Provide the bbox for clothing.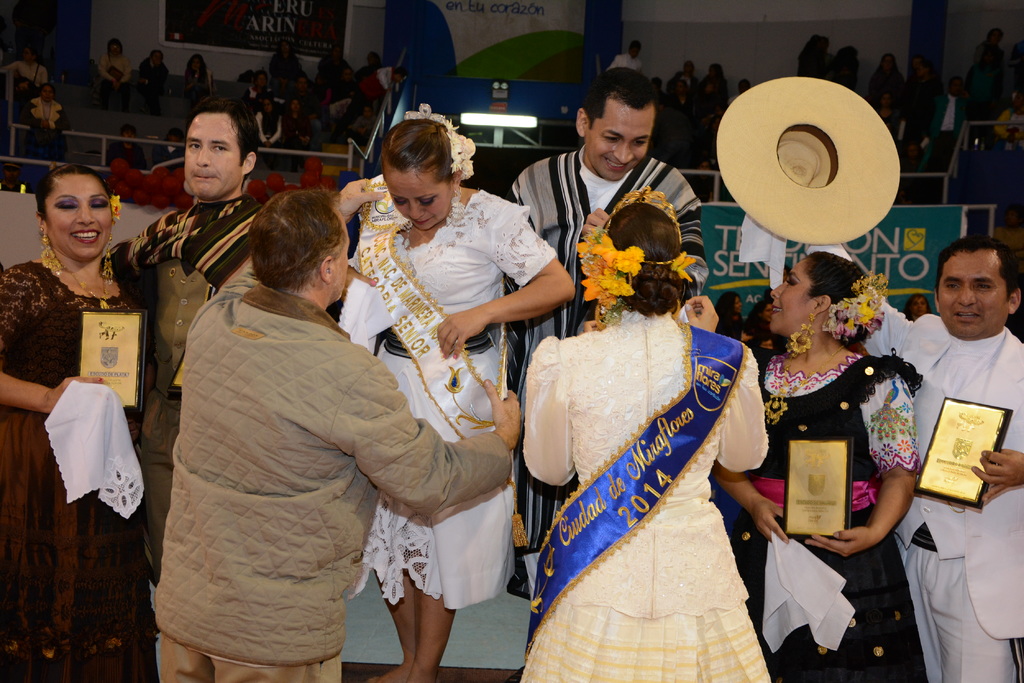
(502,140,715,606).
